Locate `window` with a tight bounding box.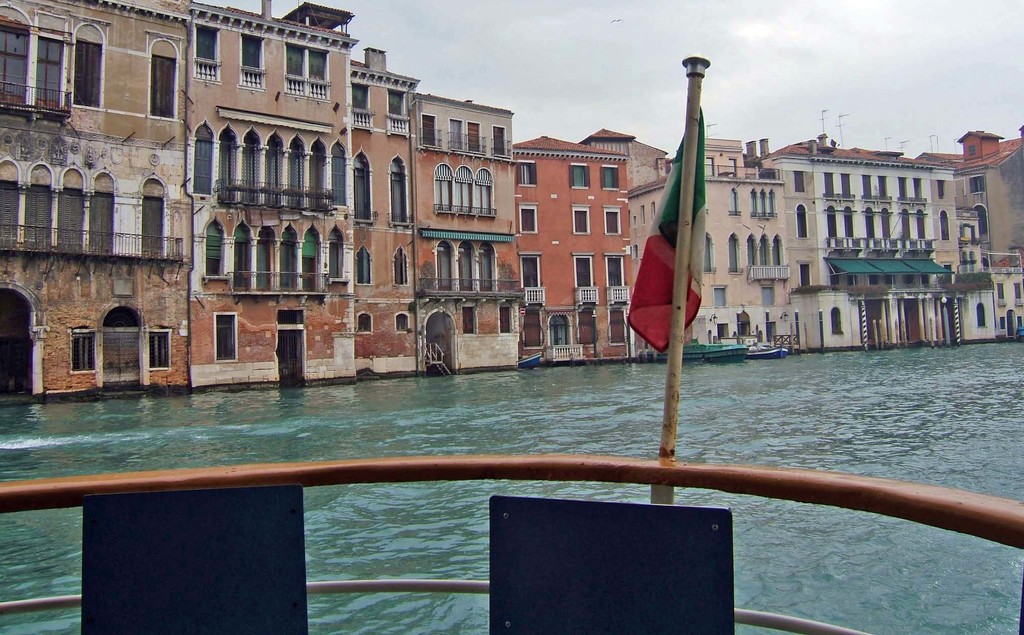
crop(975, 306, 984, 330).
